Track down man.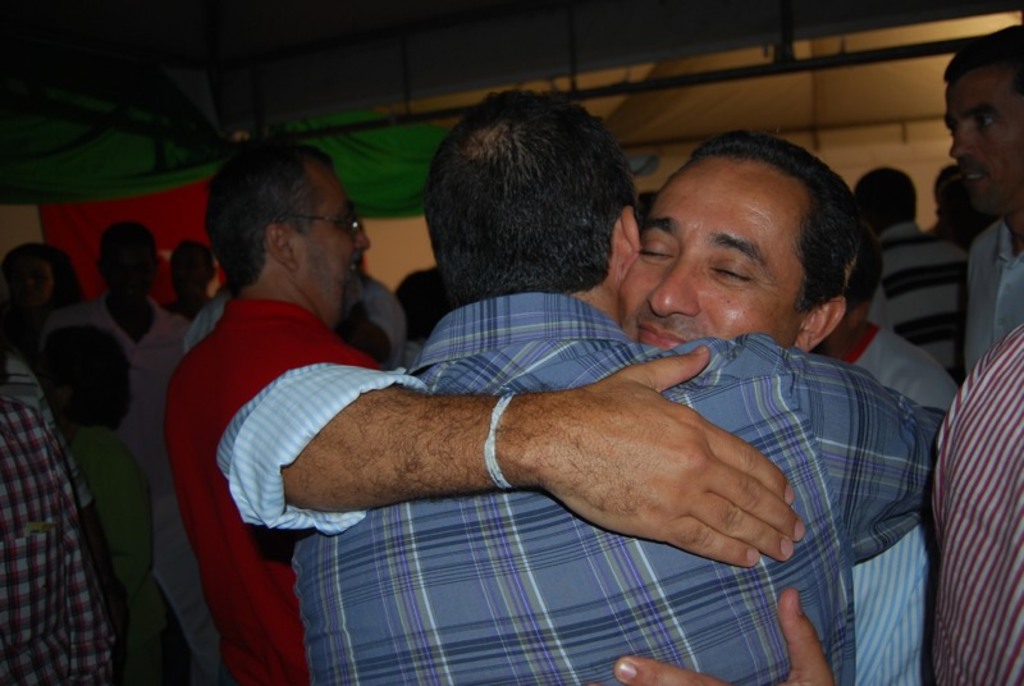
Tracked to [left=851, top=160, right=948, bottom=257].
